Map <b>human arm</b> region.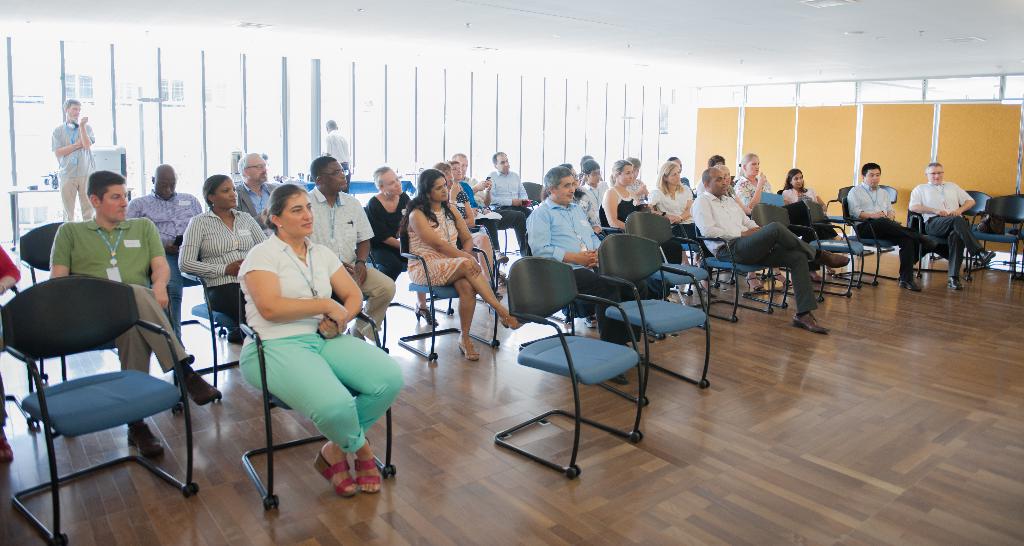
Mapped to l=519, t=177, r=530, b=208.
